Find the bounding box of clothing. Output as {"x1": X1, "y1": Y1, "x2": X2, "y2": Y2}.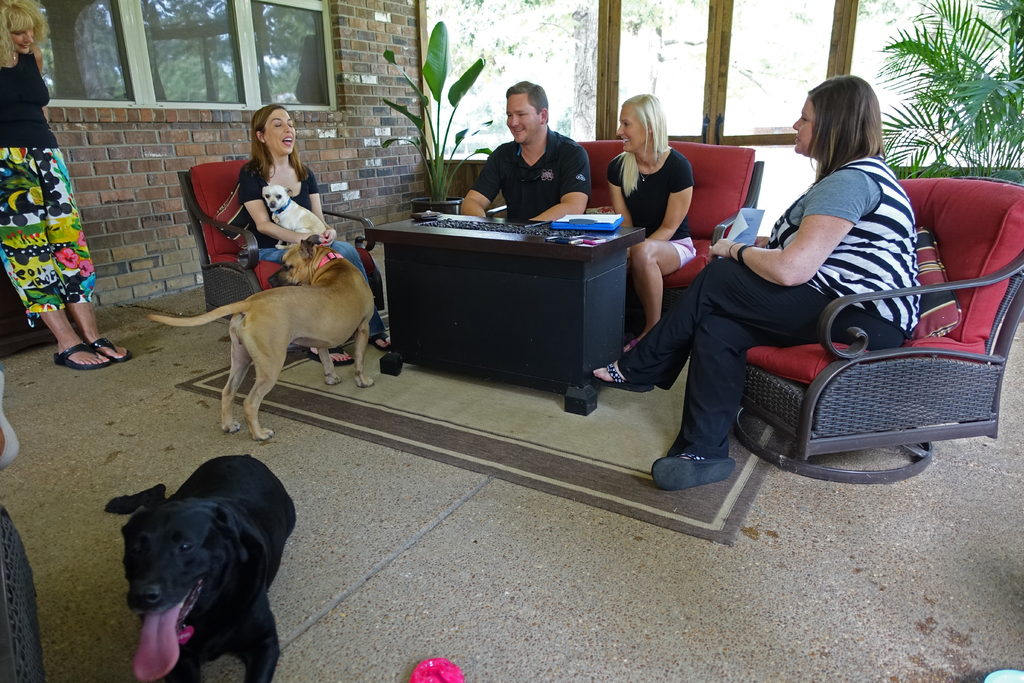
{"x1": 604, "y1": 147, "x2": 697, "y2": 270}.
